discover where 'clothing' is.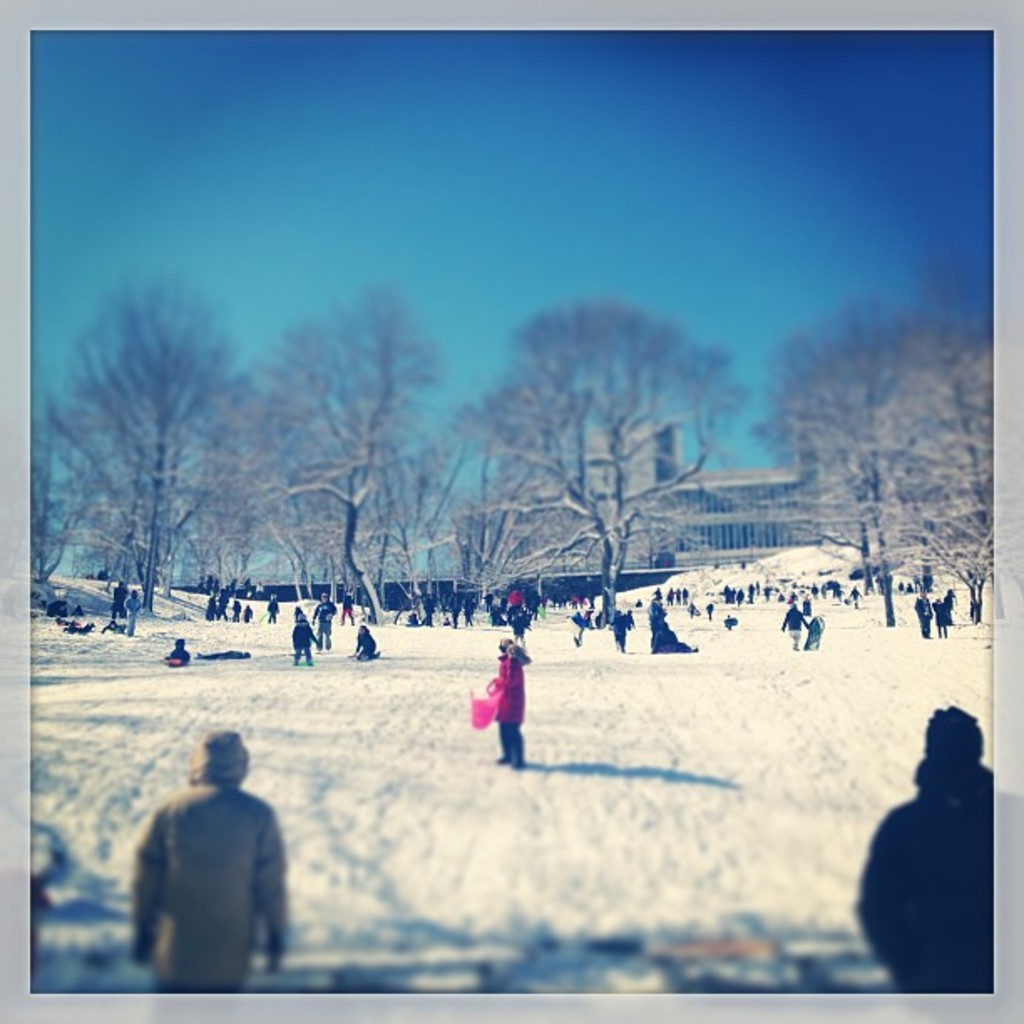
Discovered at left=793, top=631, right=808, bottom=649.
